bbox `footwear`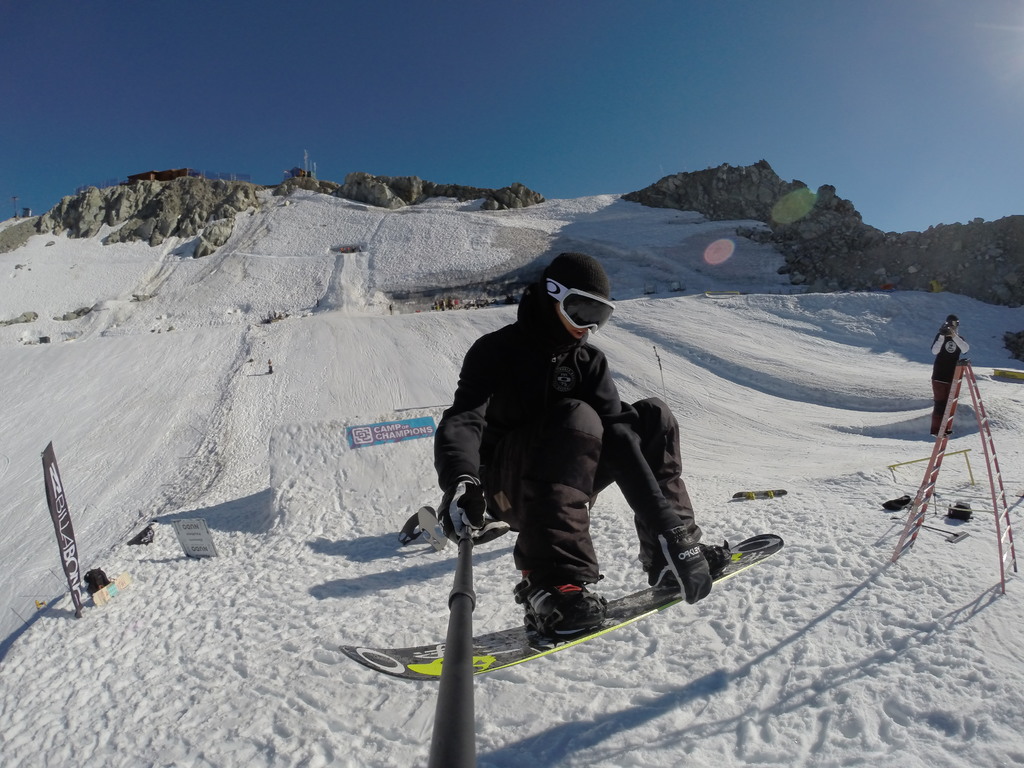
[x1=945, y1=430, x2=956, y2=437]
